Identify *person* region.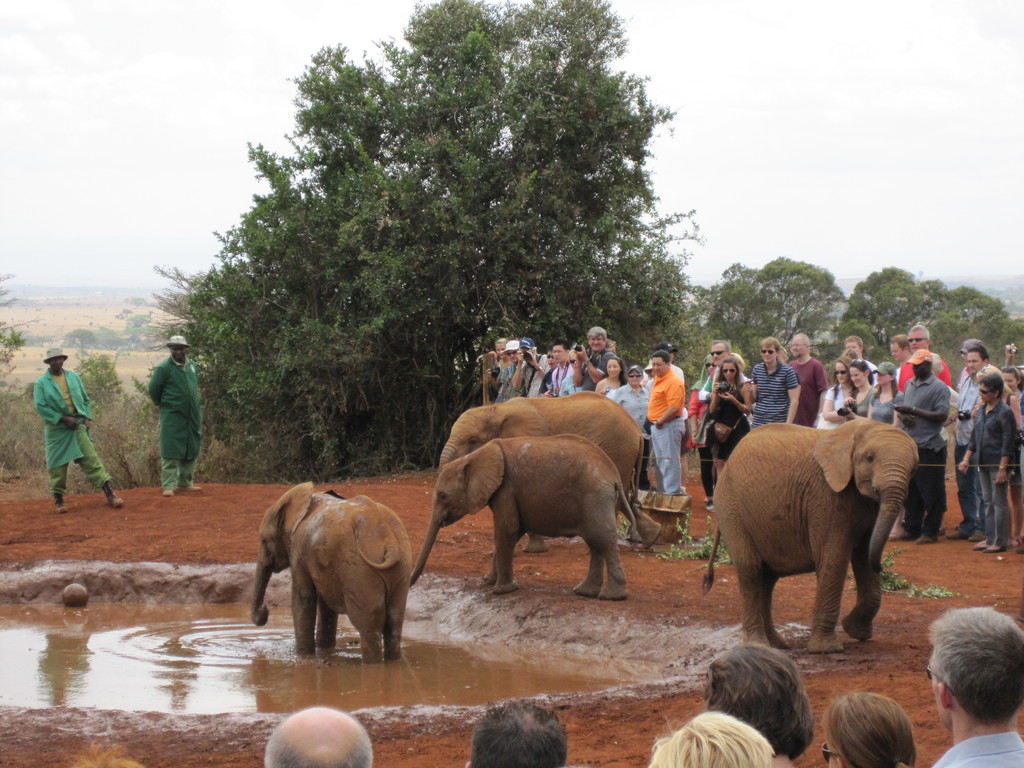
Region: <box>925,602,1023,767</box>.
